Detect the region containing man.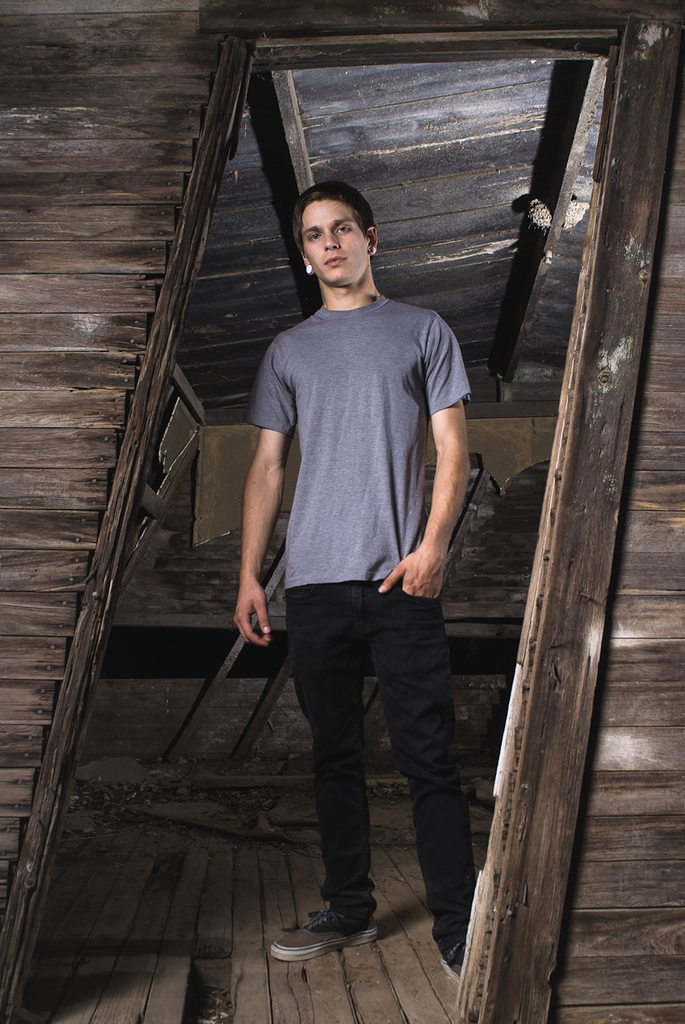
(left=220, top=174, right=490, bottom=991).
